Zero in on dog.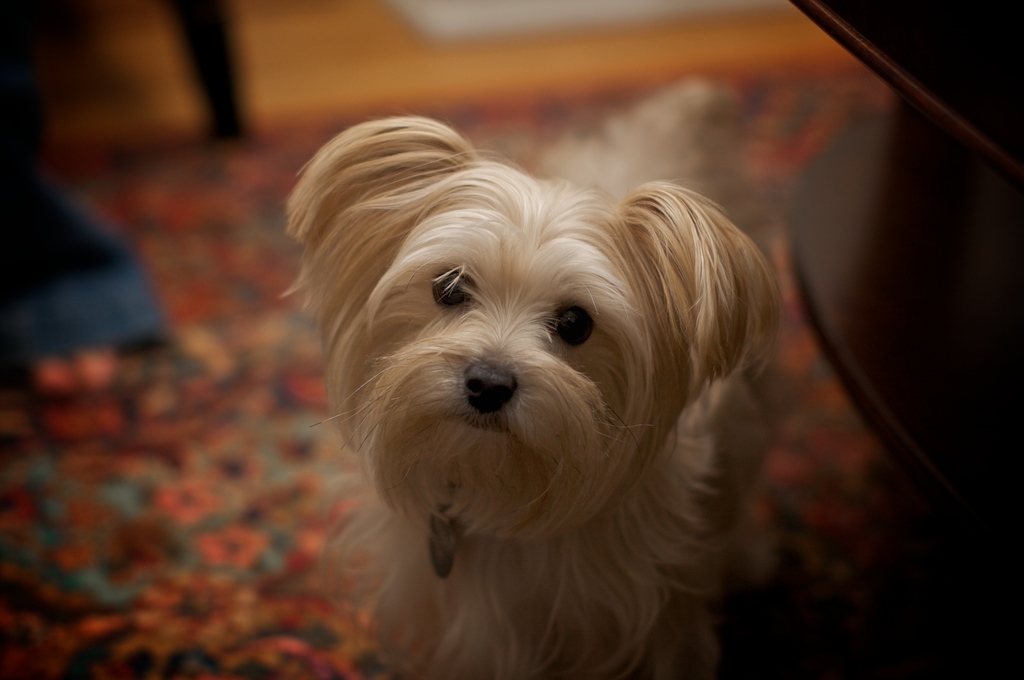
Zeroed in: 273:114:786:679.
